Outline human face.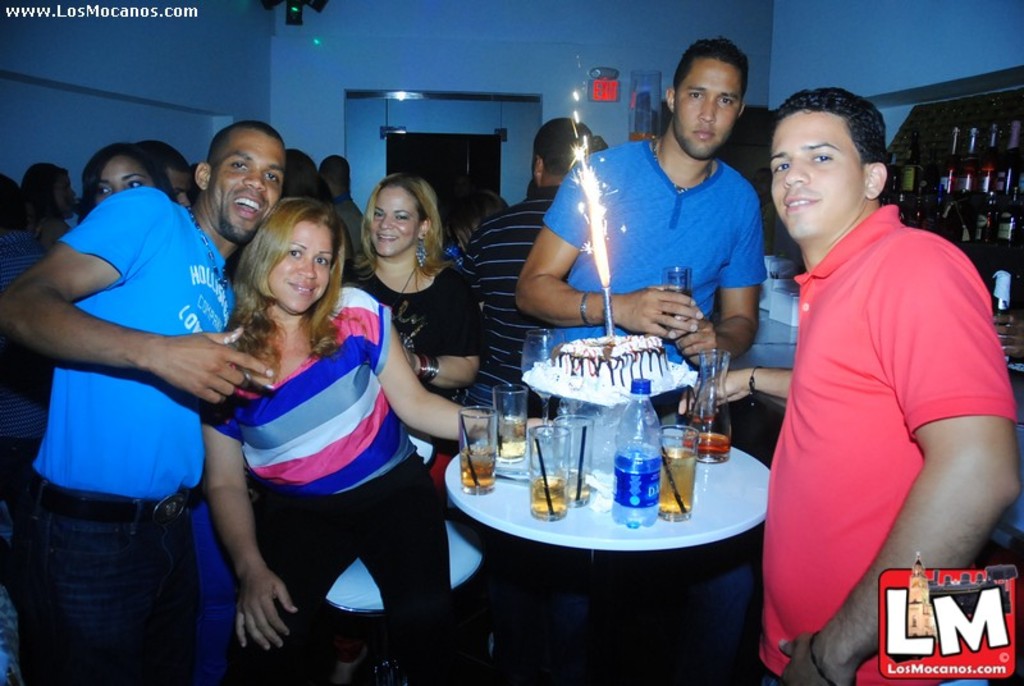
Outline: left=212, top=128, right=282, bottom=241.
